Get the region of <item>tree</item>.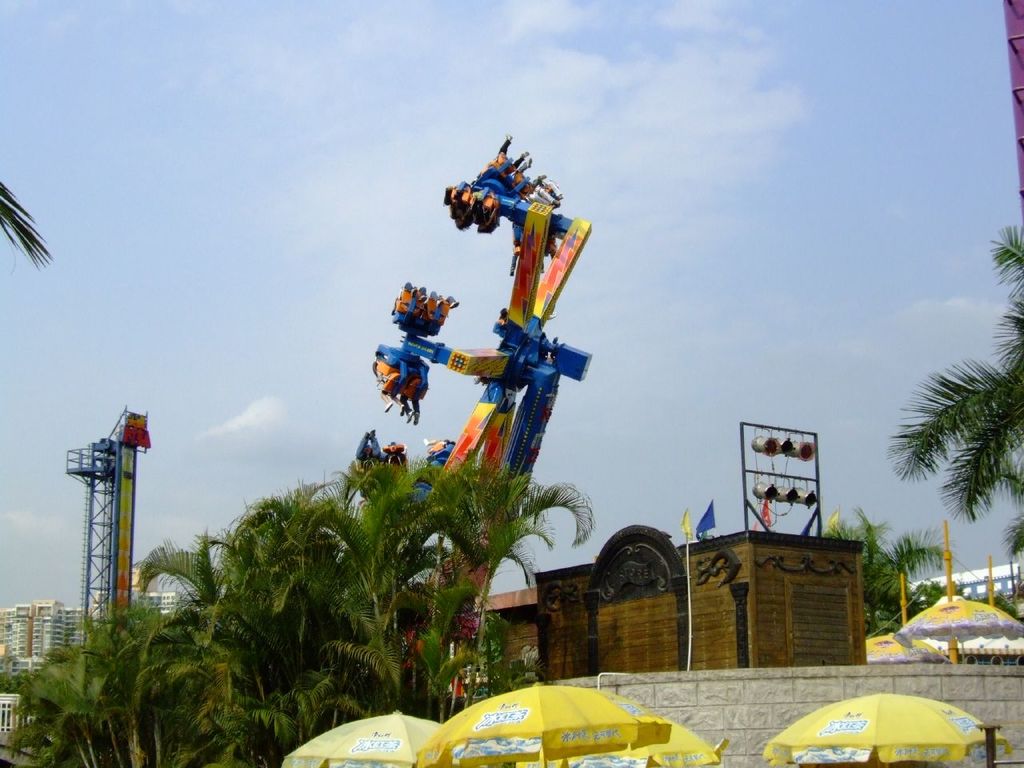
[x1=433, y1=454, x2=597, y2=709].
